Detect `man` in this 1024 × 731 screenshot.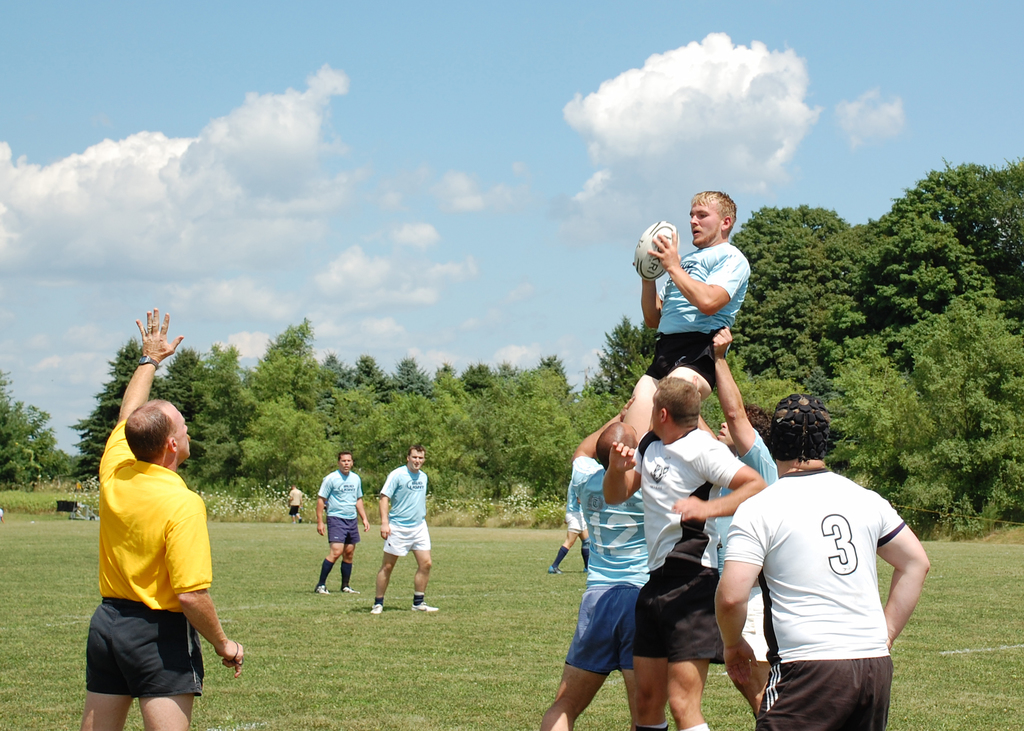
Detection: {"x1": 537, "y1": 396, "x2": 667, "y2": 730}.
